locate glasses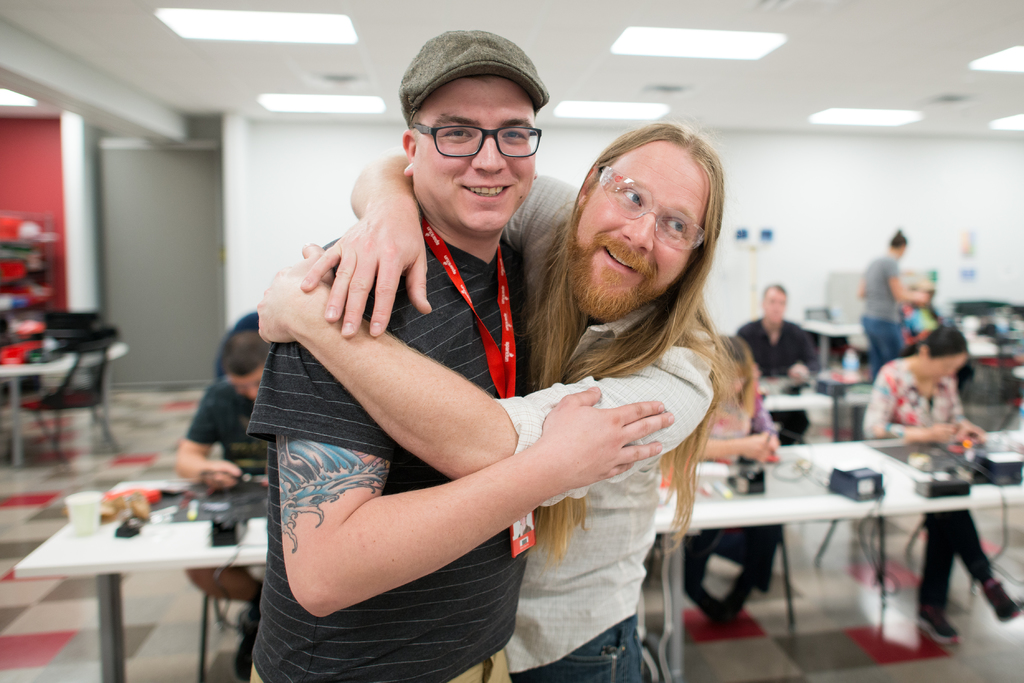
Rect(596, 165, 707, 251)
